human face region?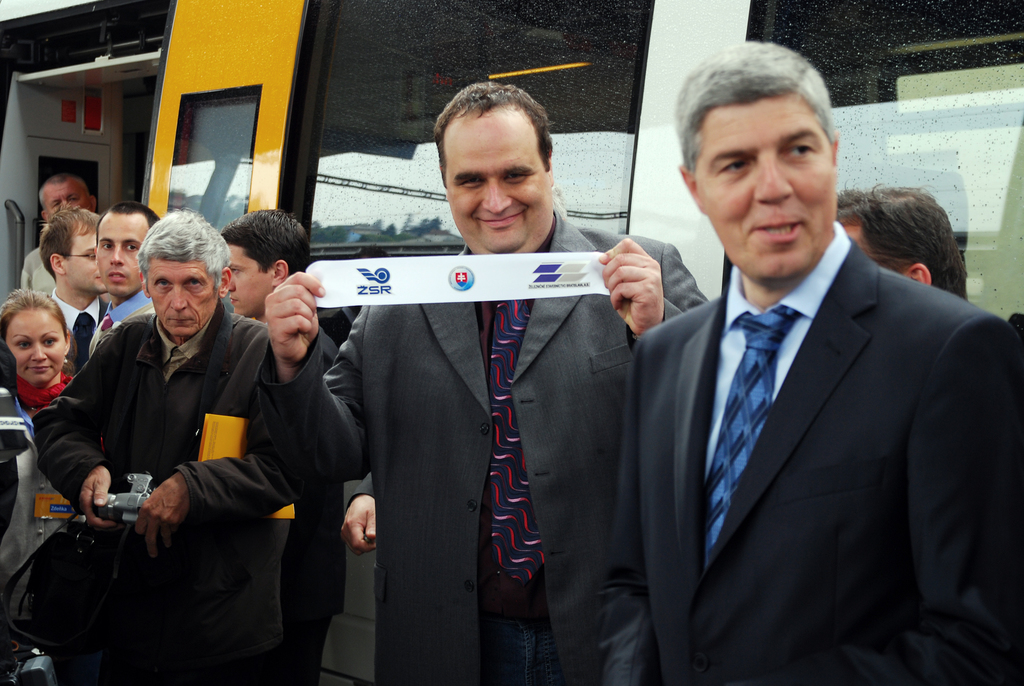
440:108:552:255
